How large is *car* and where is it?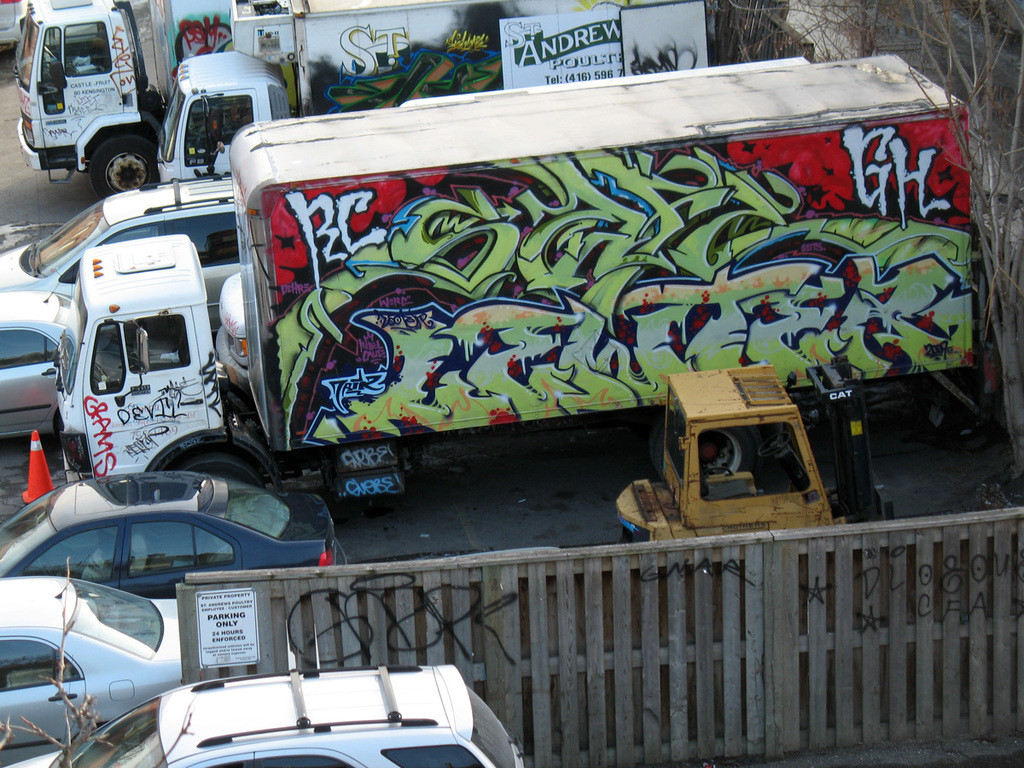
Bounding box: (0,263,80,439).
